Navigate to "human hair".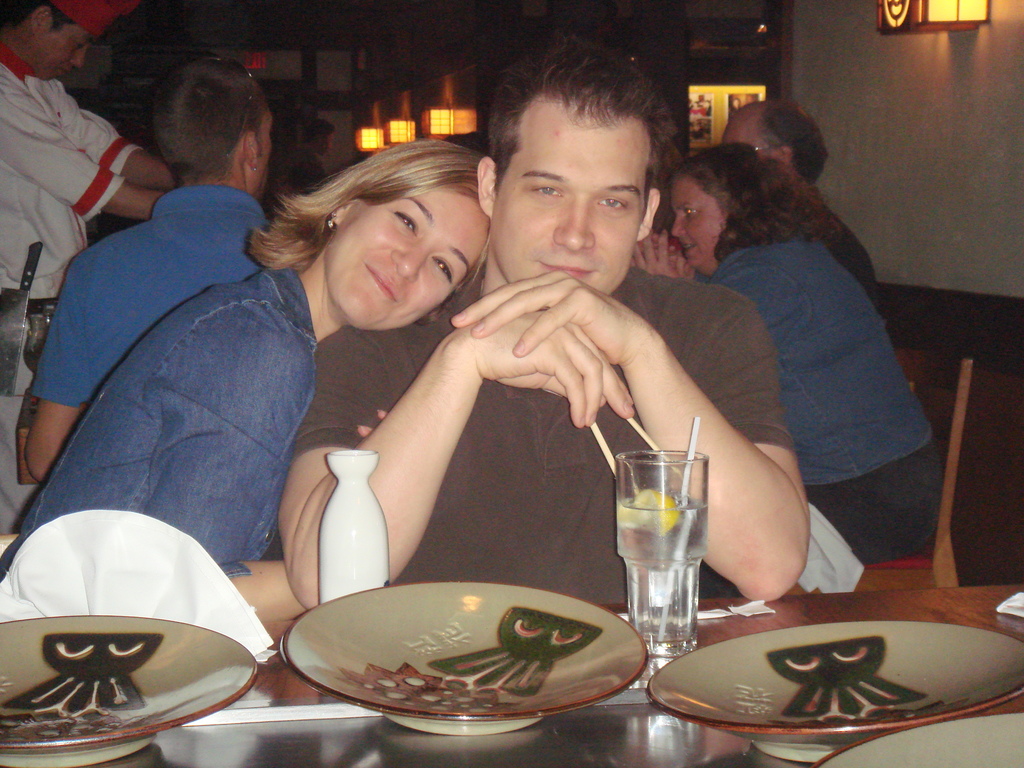
Navigation target: l=275, t=132, r=508, b=319.
